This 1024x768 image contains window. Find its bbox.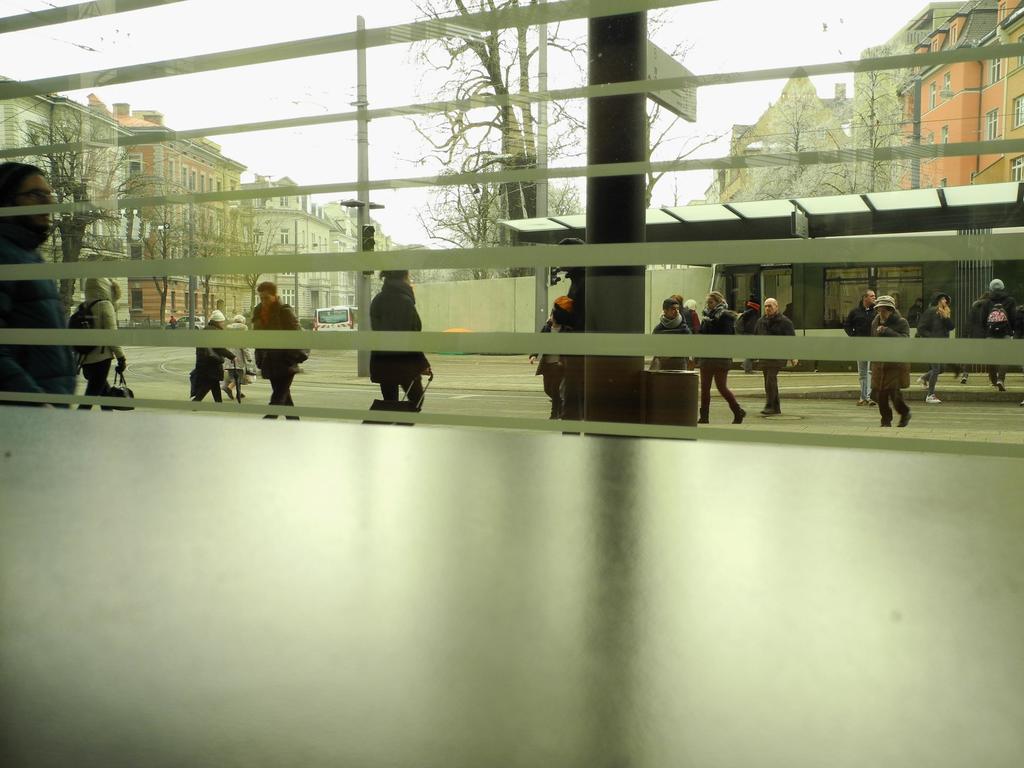
983,107,997,143.
